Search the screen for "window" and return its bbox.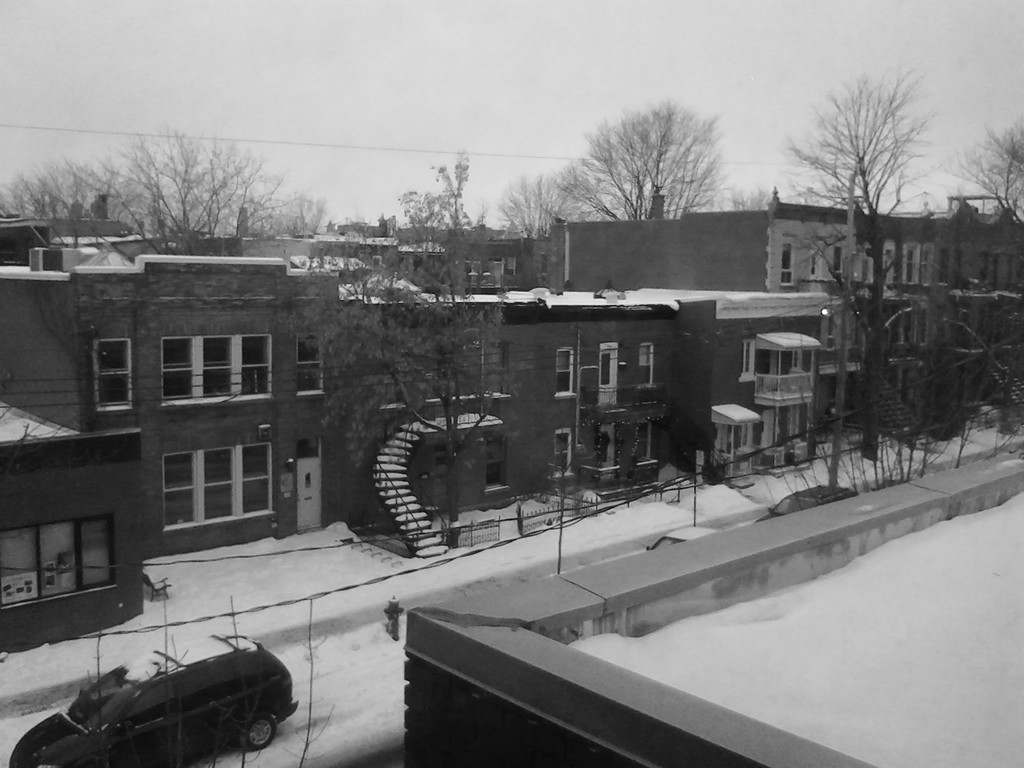
Found: locate(145, 436, 264, 531).
